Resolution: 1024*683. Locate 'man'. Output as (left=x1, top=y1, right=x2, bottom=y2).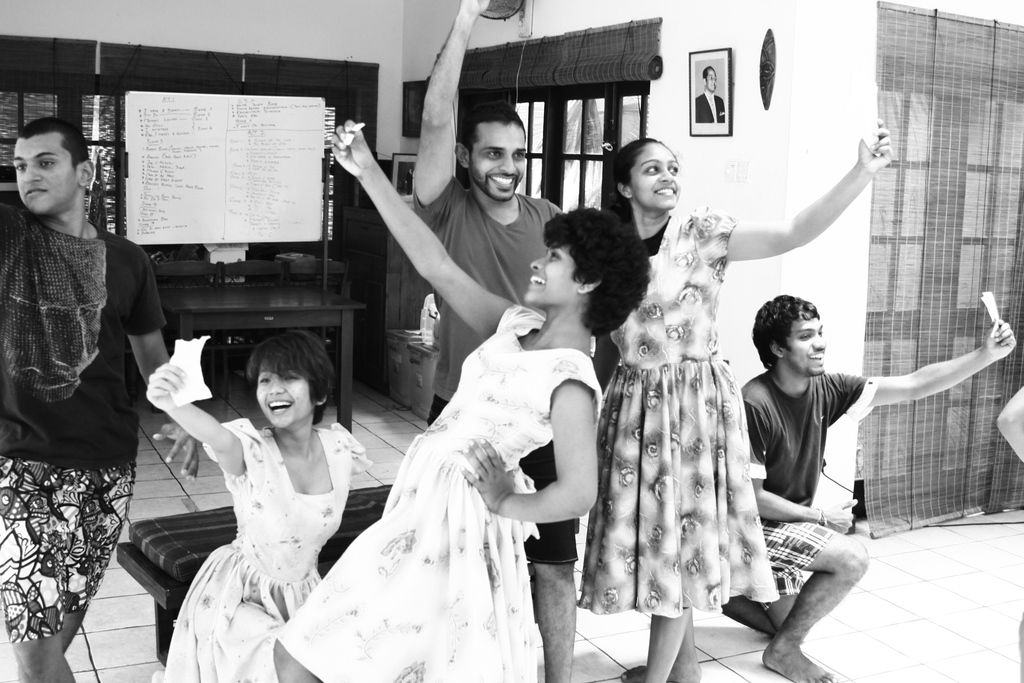
(left=717, top=295, right=1016, bottom=682).
